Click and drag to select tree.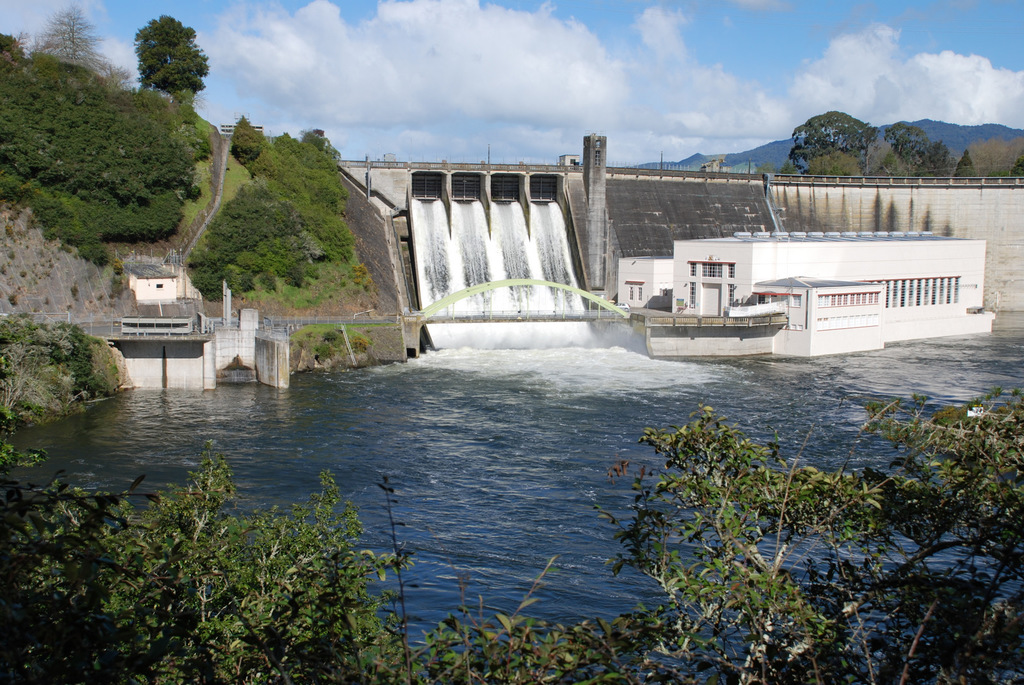
Selection: <bbox>299, 127, 325, 149</bbox>.
